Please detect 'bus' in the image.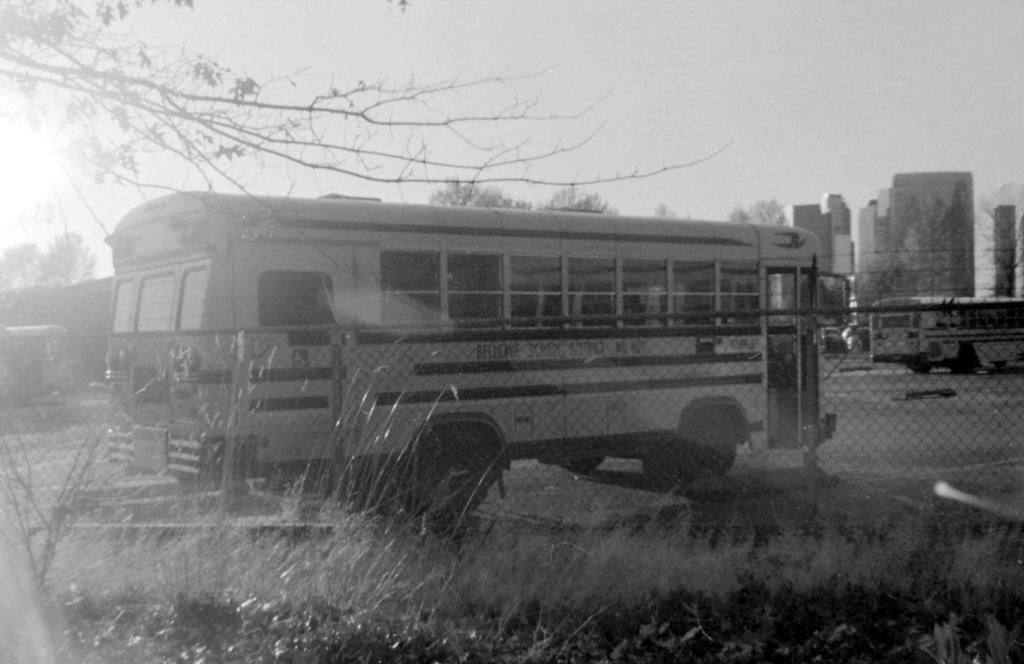
crop(867, 291, 1023, 376).
